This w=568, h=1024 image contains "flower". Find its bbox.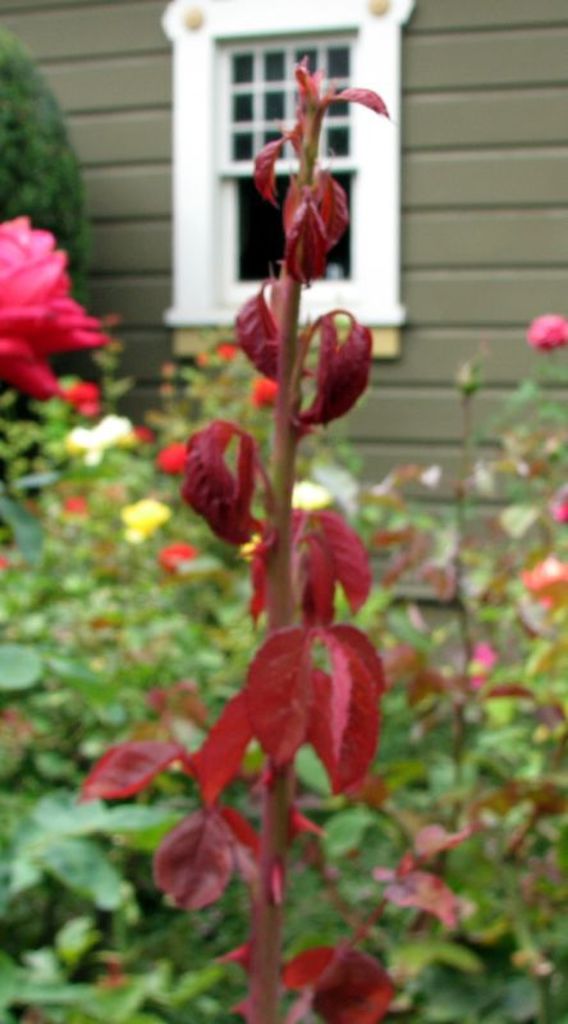
526:558:567:612.
